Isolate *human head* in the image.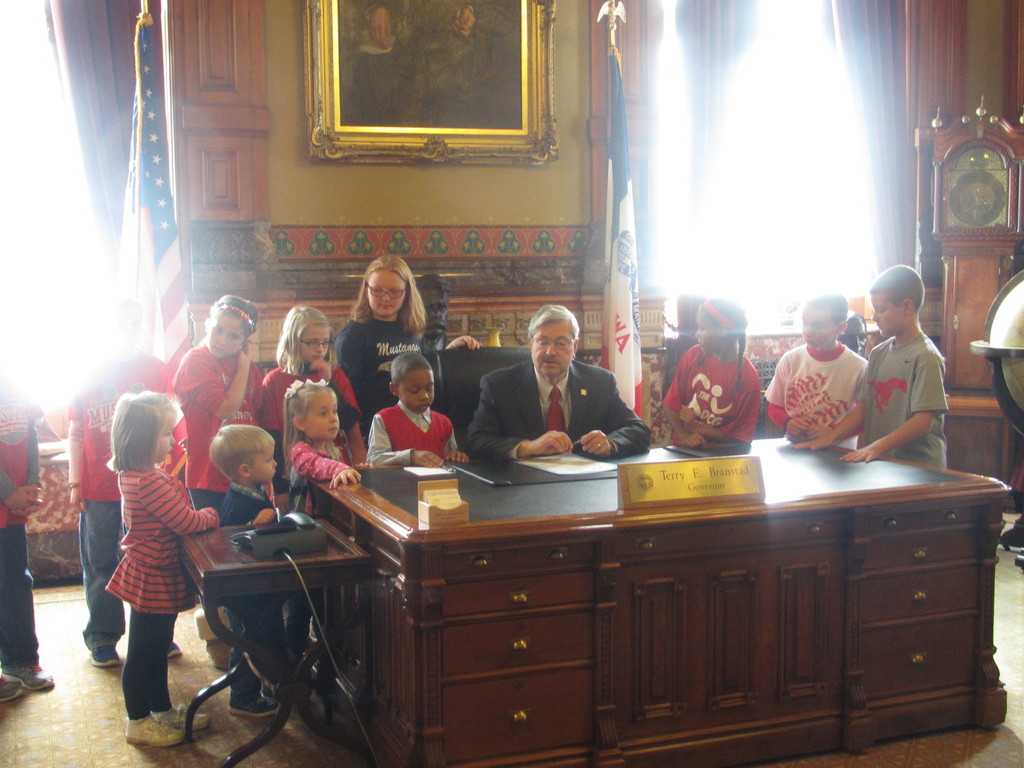
Isolated region: 838, 308, 866, 355.
